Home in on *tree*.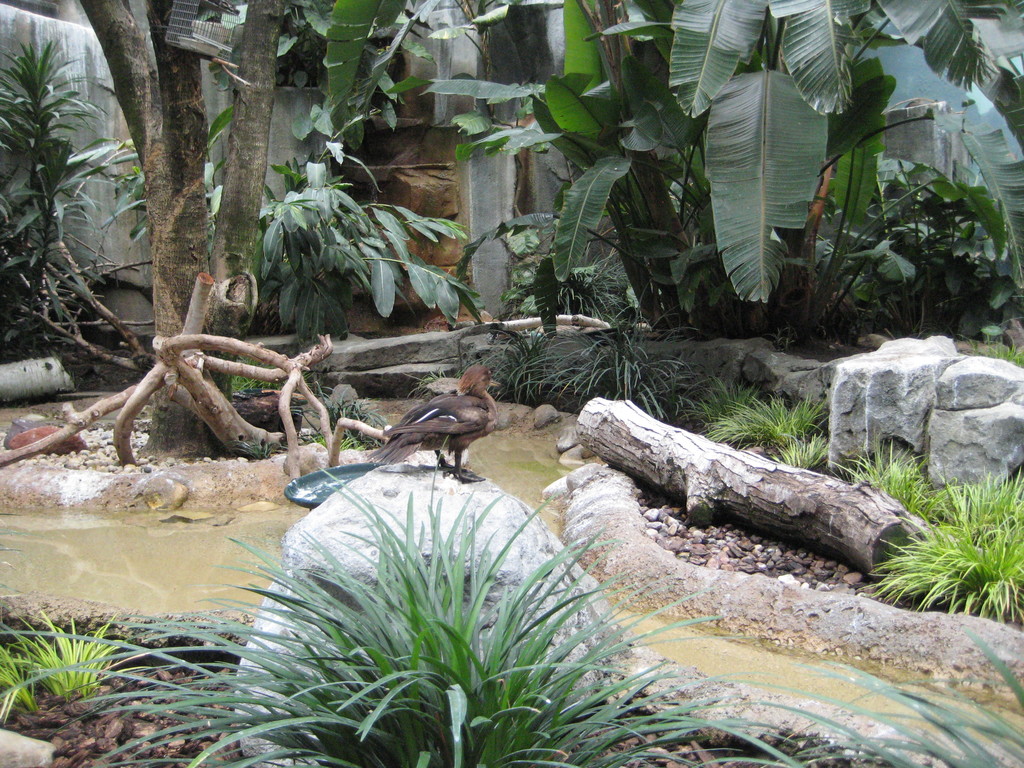
Homed in at Rect(15, 38, 360, 490).
